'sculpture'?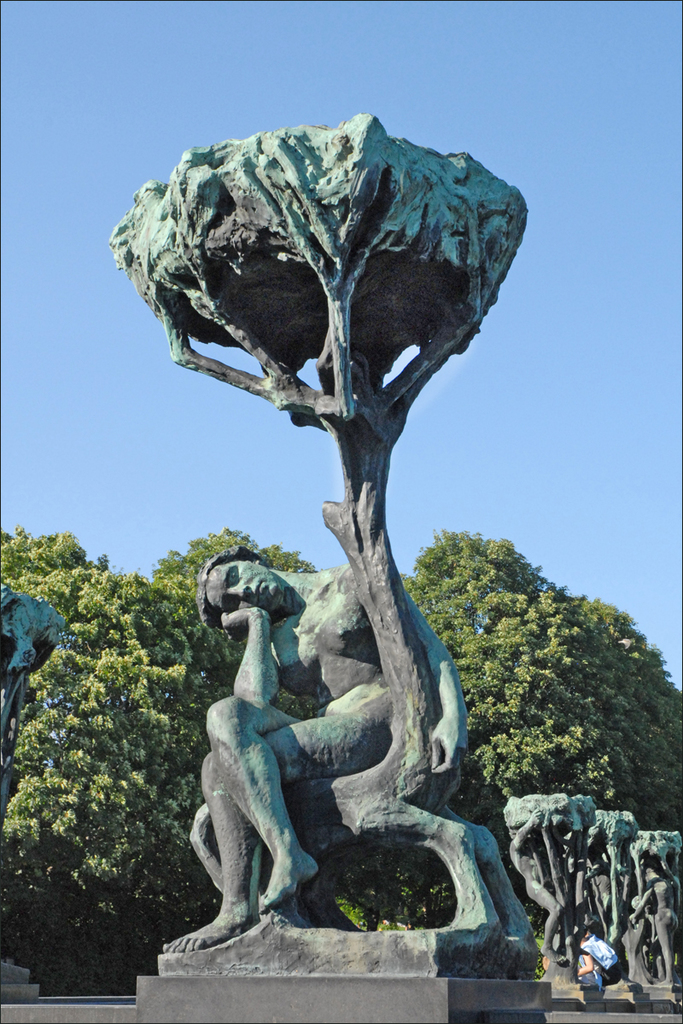
detection(0, 591, 71, 836)
